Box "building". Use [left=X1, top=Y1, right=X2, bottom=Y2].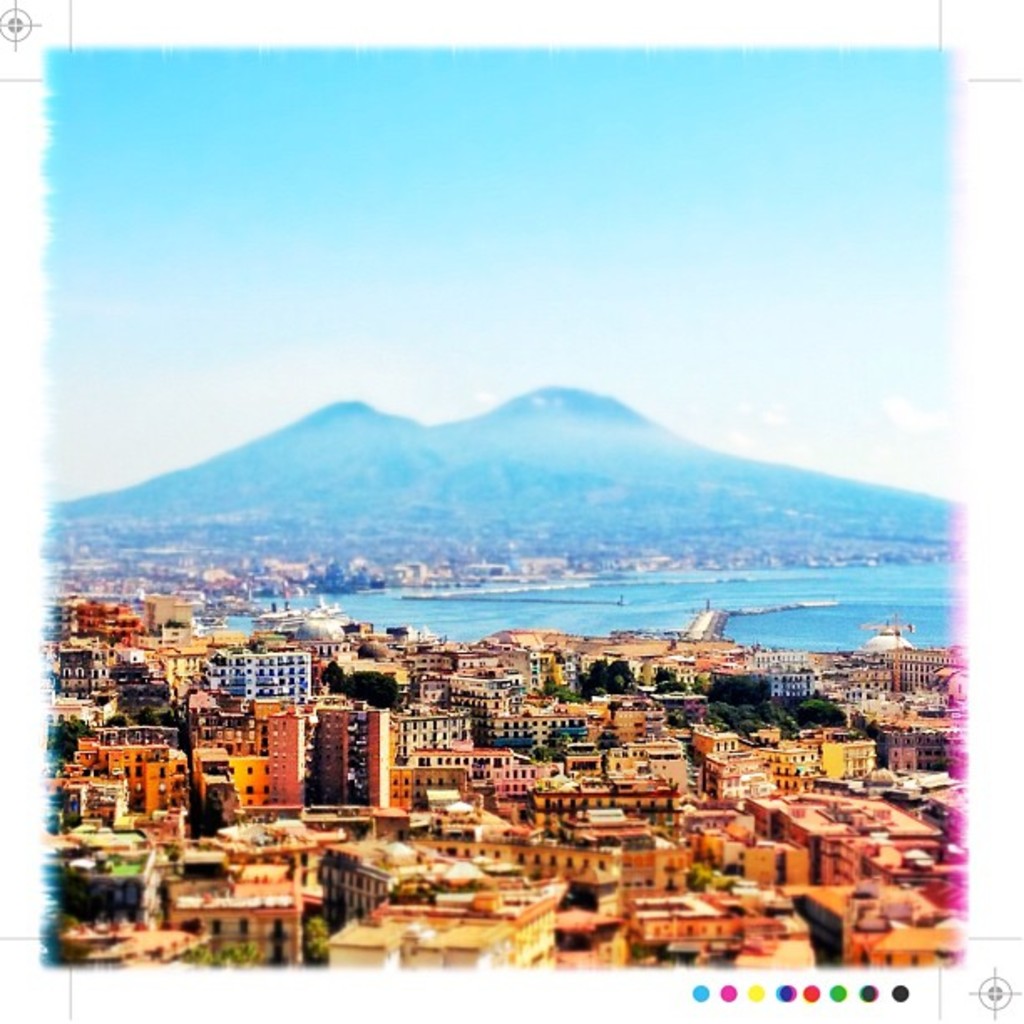
[left=266, top=711, right=306, bottom=806].
